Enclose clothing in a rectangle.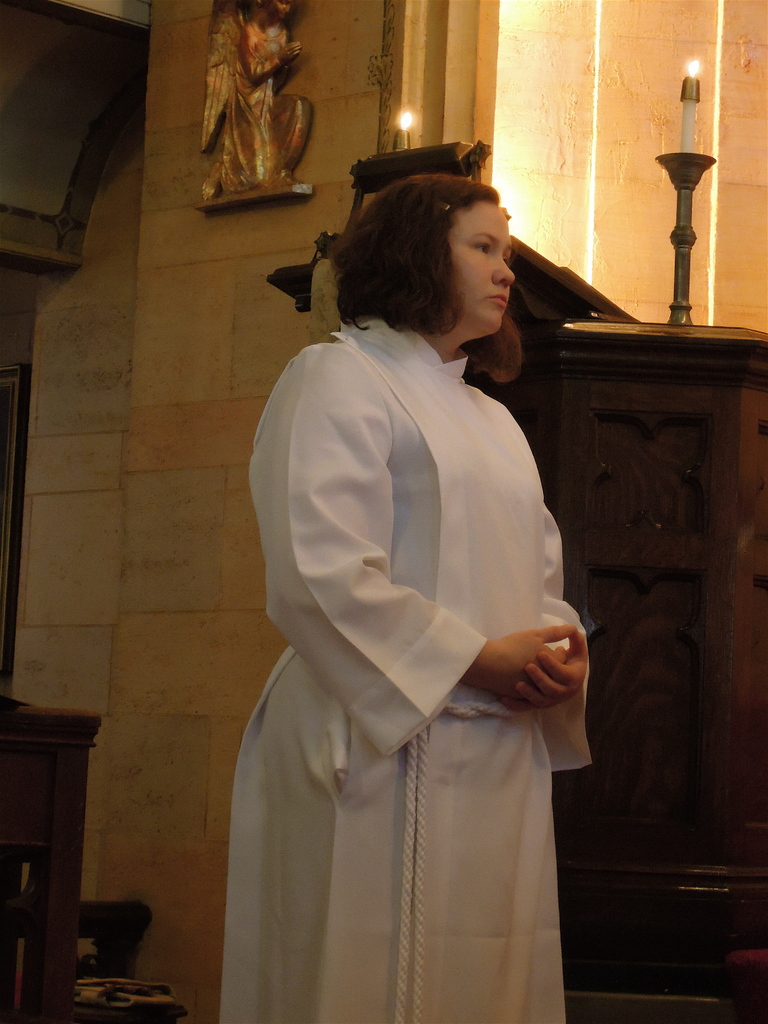
<bbox>200, 0, 276, 190</bbox>.
